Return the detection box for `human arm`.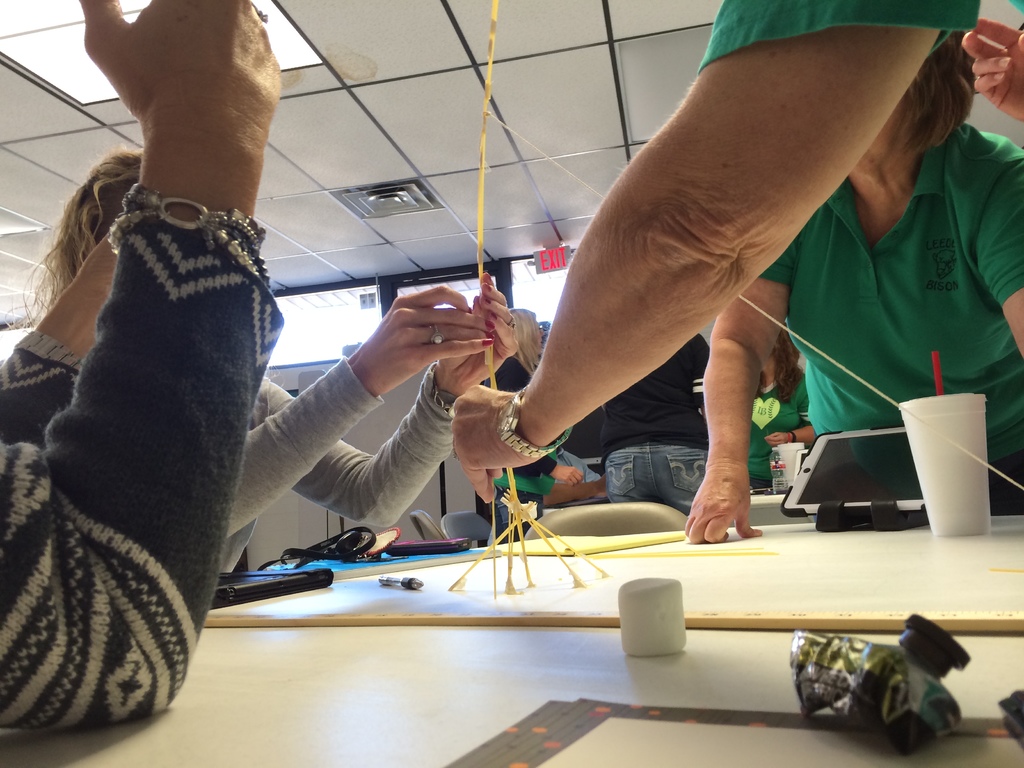
243, 270, 516, 522.
